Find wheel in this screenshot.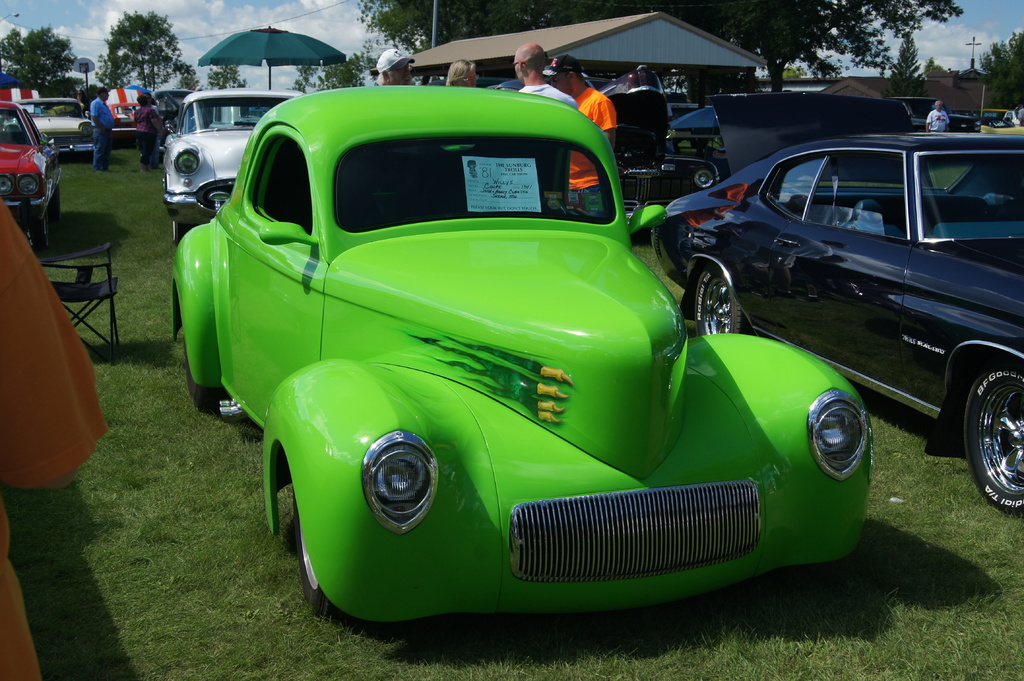
The bounding box for wheel is [295, 488, 348, 623].
